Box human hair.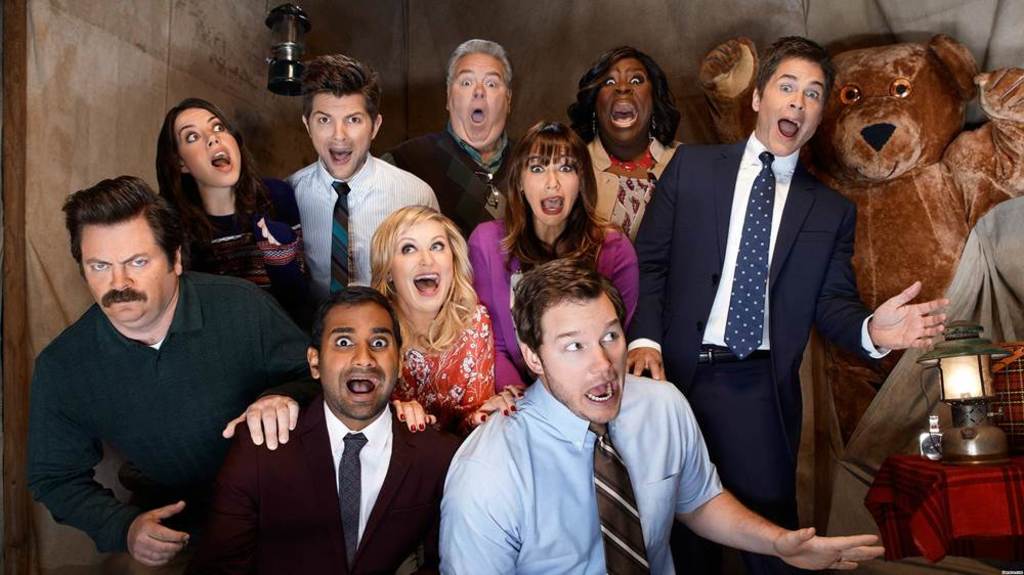
<box>298,53,378,120</box>.
